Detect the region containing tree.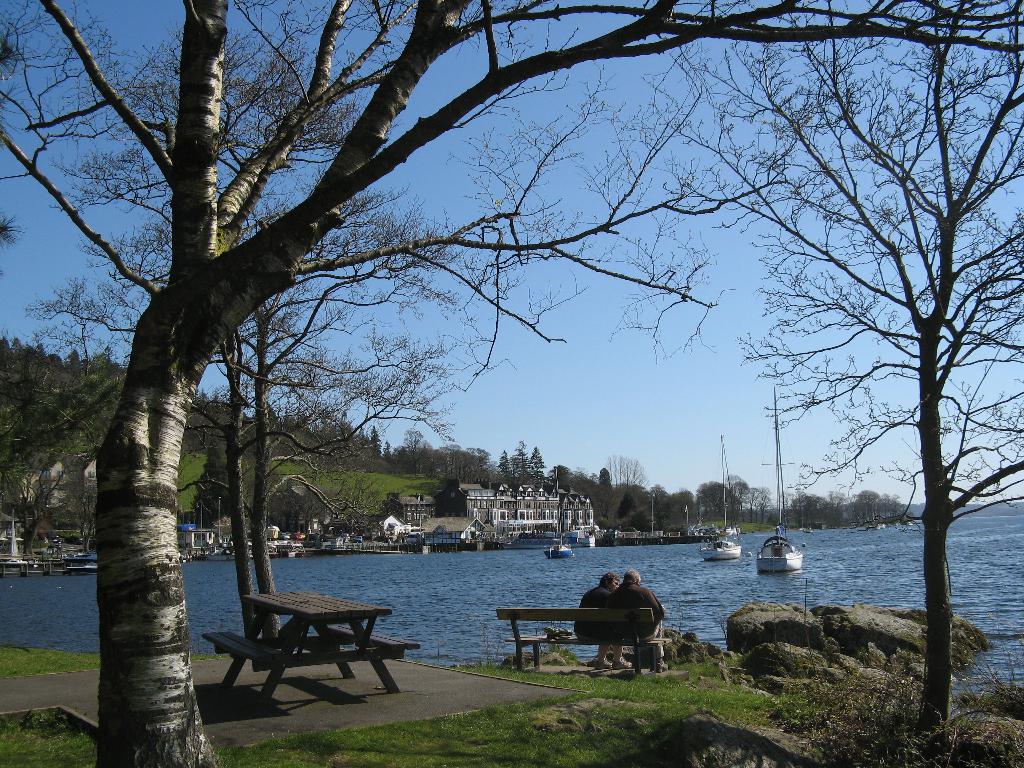
l=548, t=458, r=593, b=502.
